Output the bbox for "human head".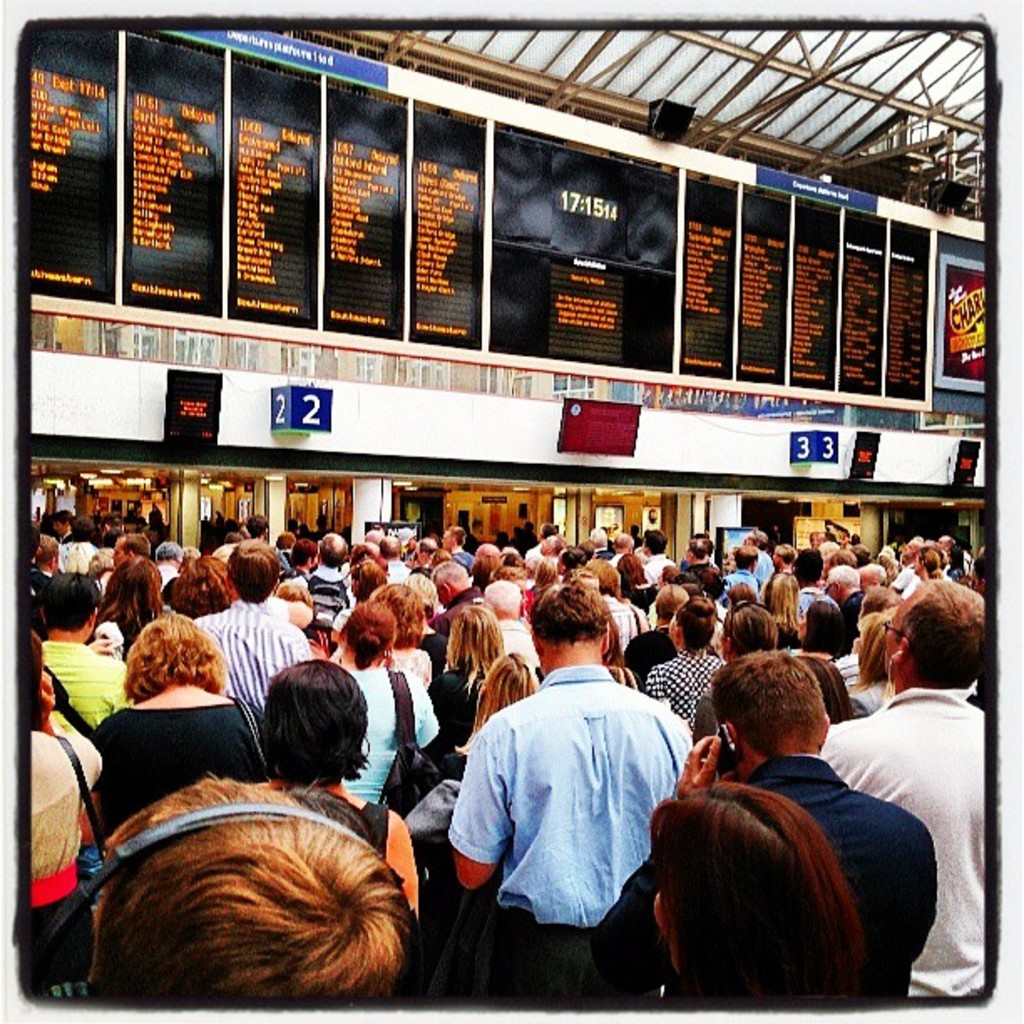
(left=726, top=581, right=751, bottom=602).
